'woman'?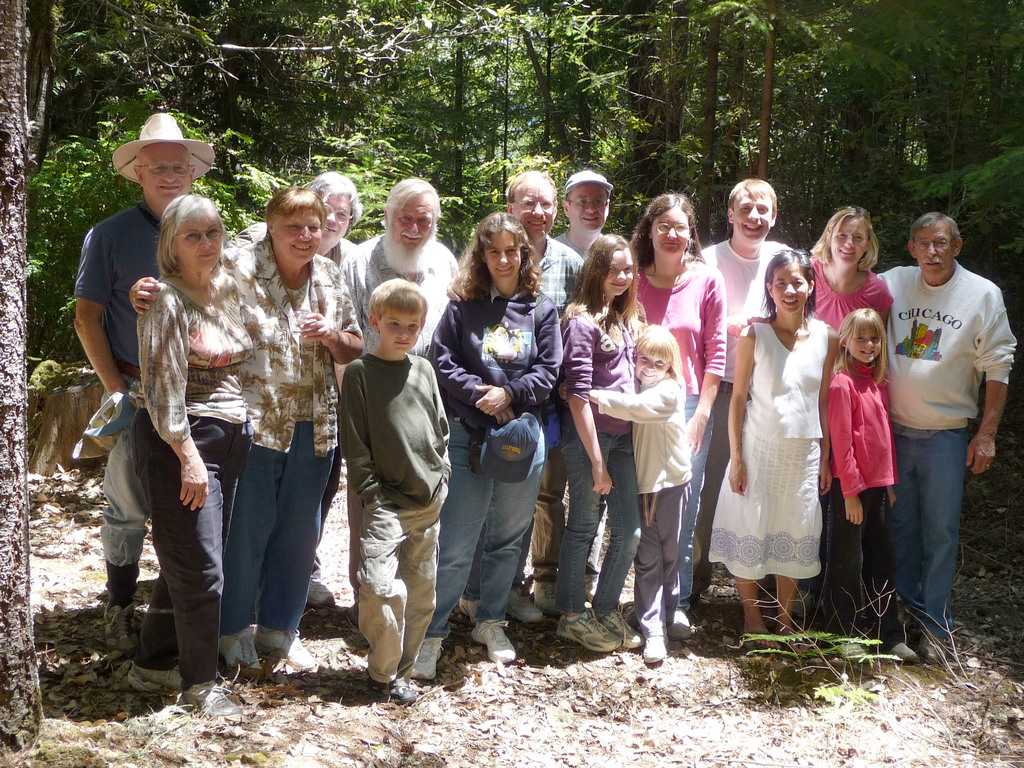
<box>790,206,899,339</box>
